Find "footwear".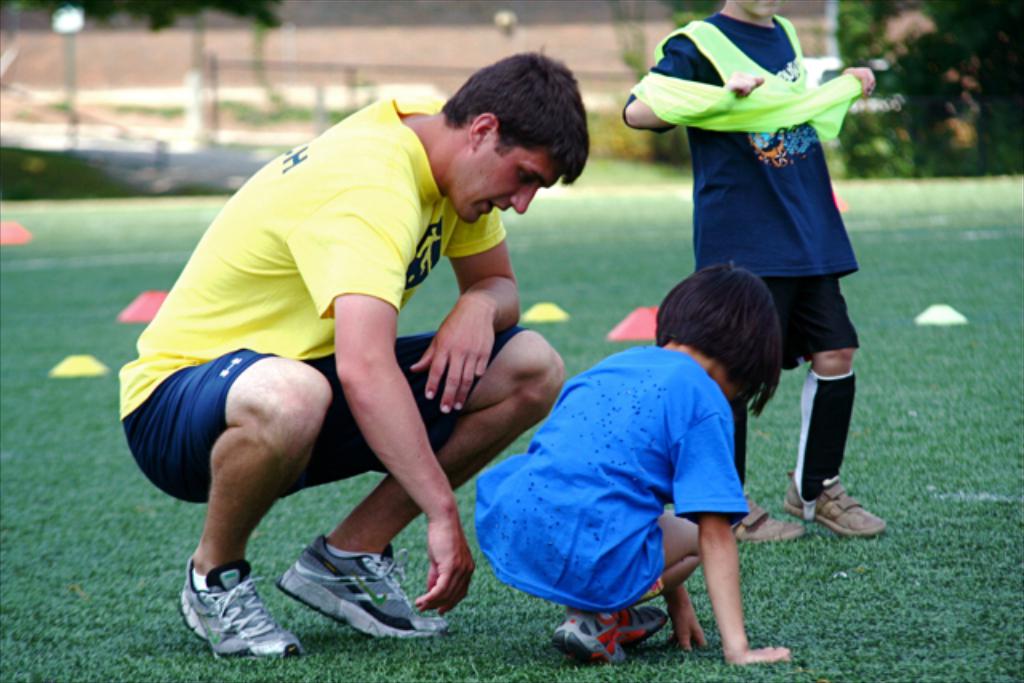
(272,531,450,643).
